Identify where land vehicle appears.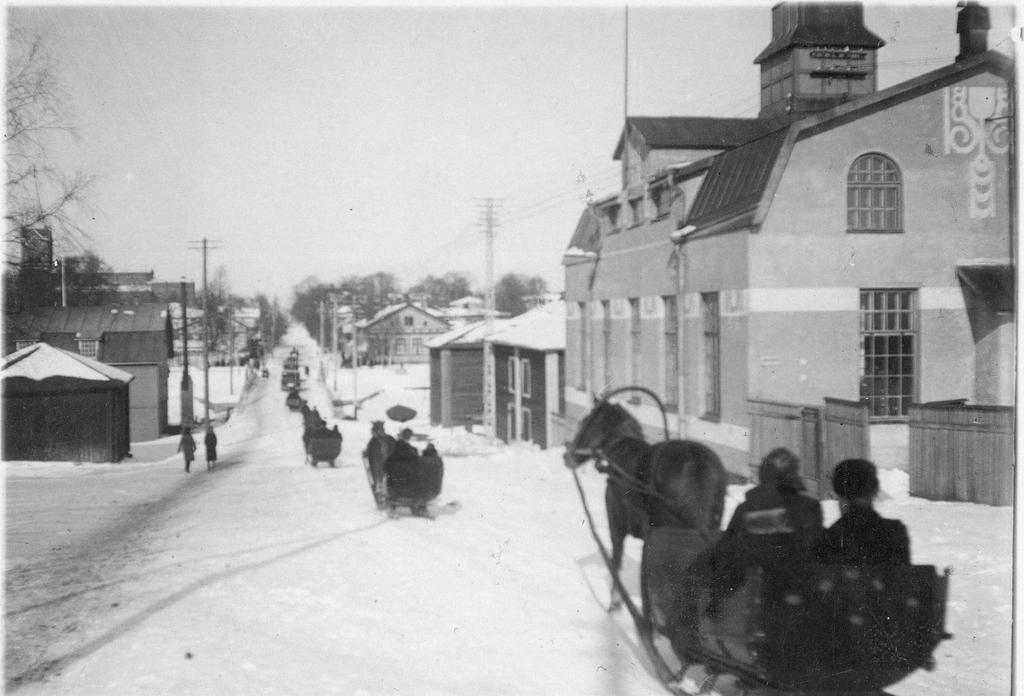
Appears at region(598, 458, 956, 695).
